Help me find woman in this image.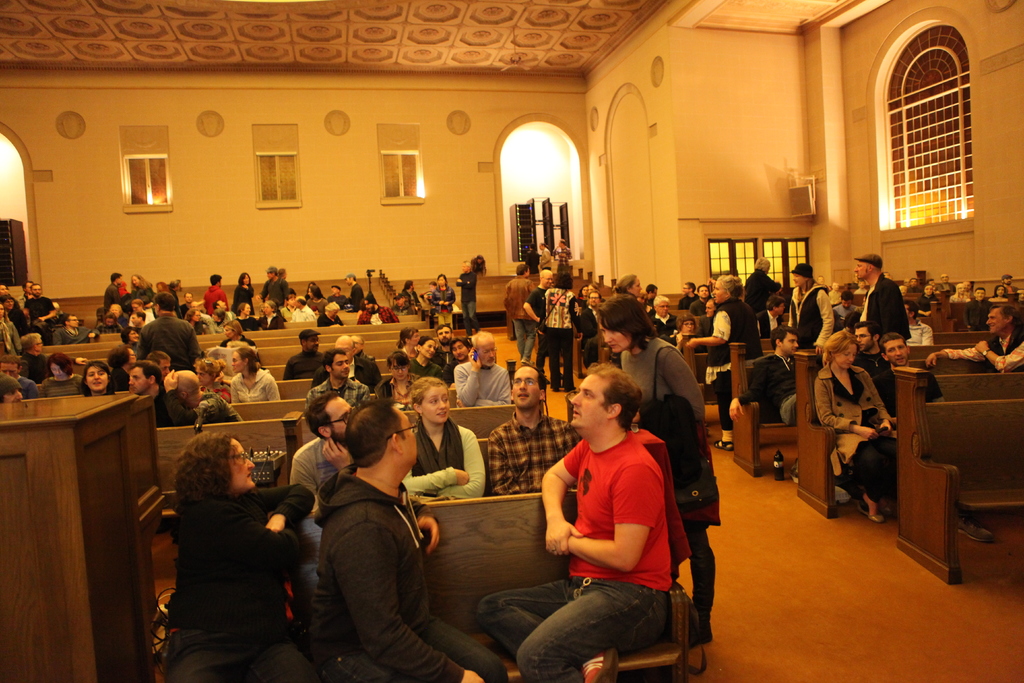
Found it: locate(193, 352, 232, 410).
